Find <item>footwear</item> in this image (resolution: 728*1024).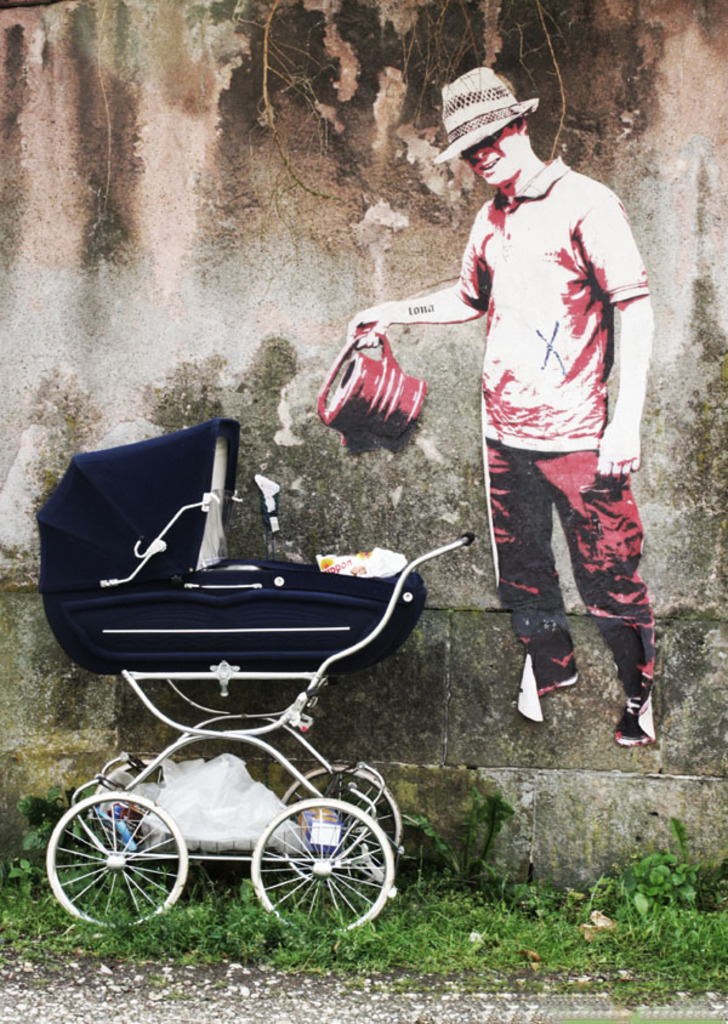
[x1=516, y1=645, x2=579, y2=721].
